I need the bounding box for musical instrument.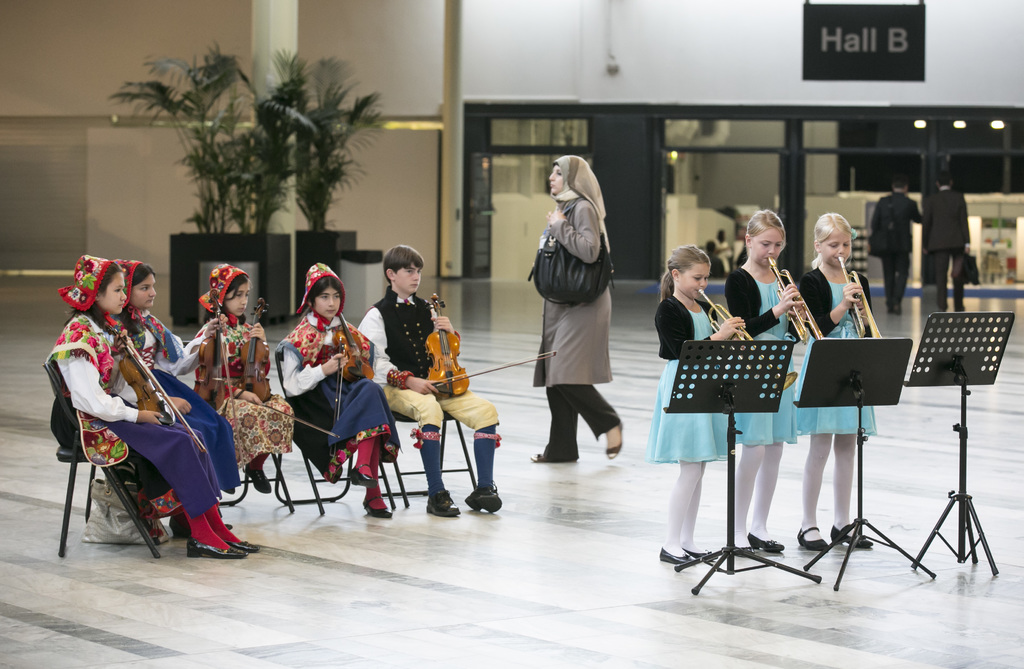
Here it is: {"left": 834, "top": 257, "right": 890, "bottom": 340}.
